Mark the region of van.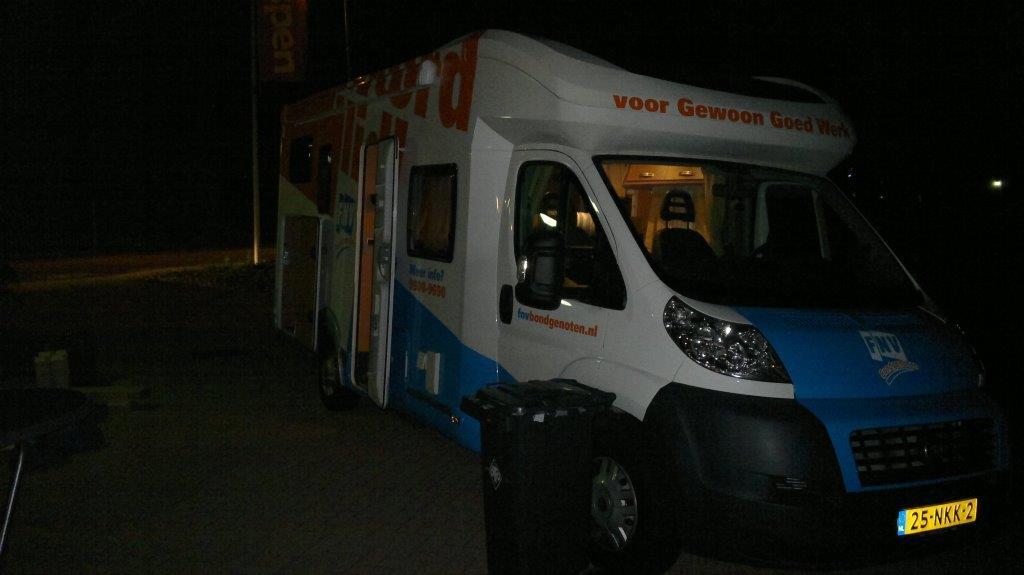
Region: (left=272, top=20, right=1017, bottom=563).
